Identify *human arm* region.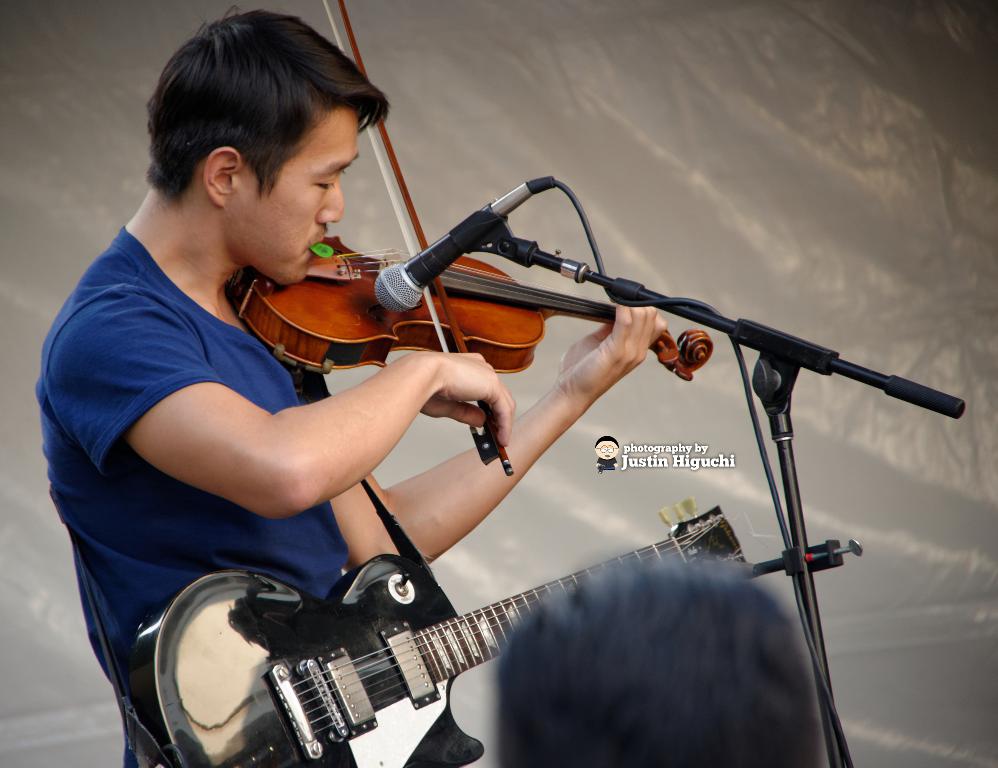
Region: select_region(324, 290, 675, 566).
